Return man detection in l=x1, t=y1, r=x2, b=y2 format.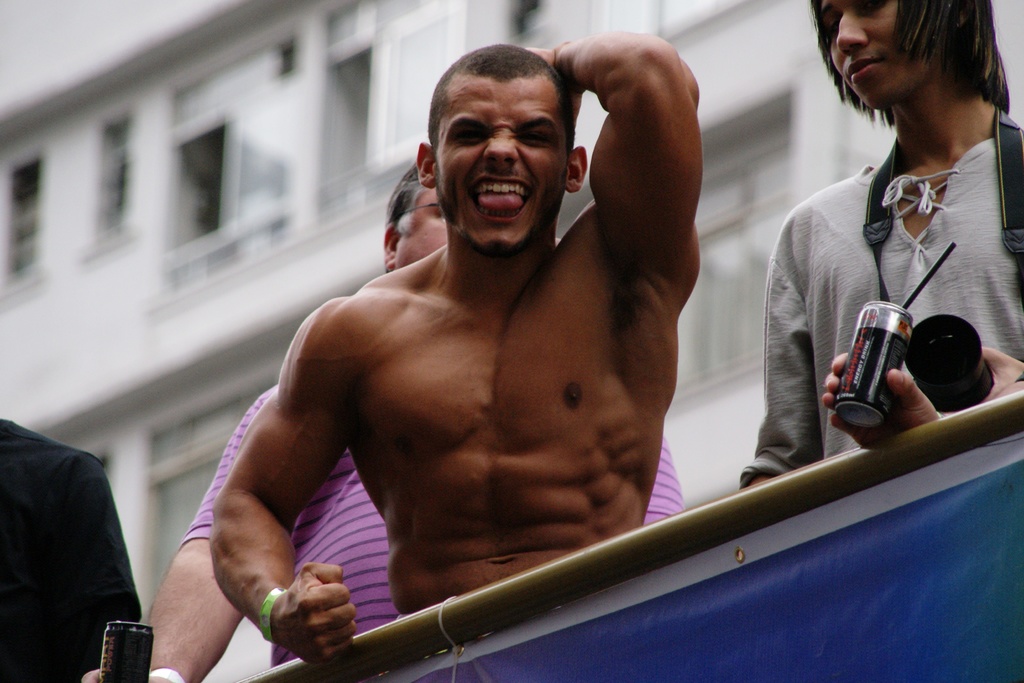
l=87, t=159, r=678, b=682.
